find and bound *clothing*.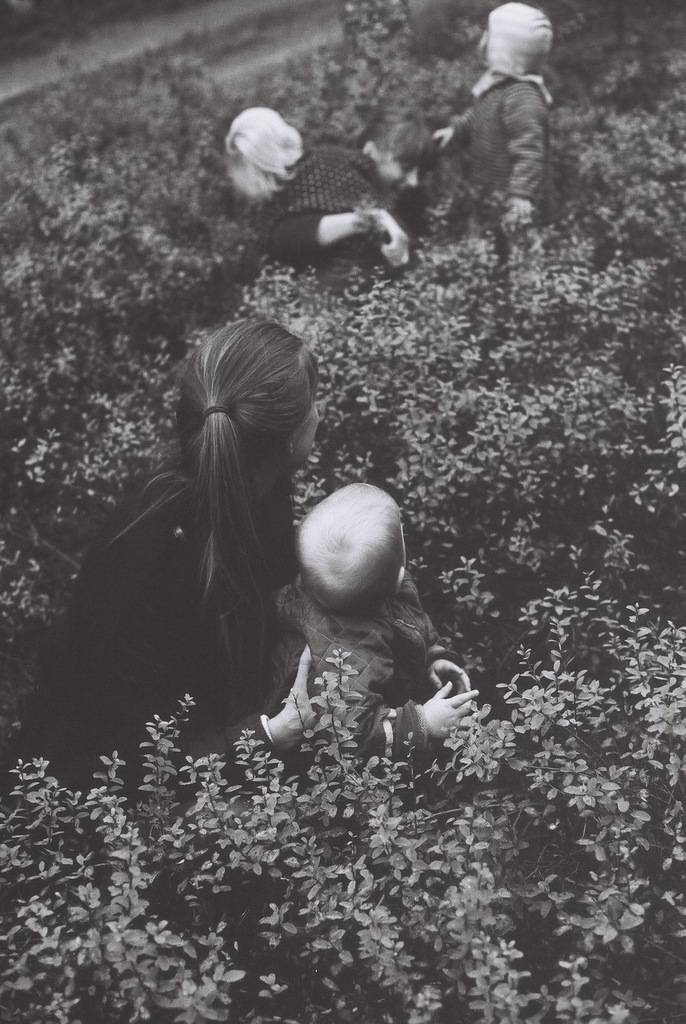
Bound: 272 572 478 778.
